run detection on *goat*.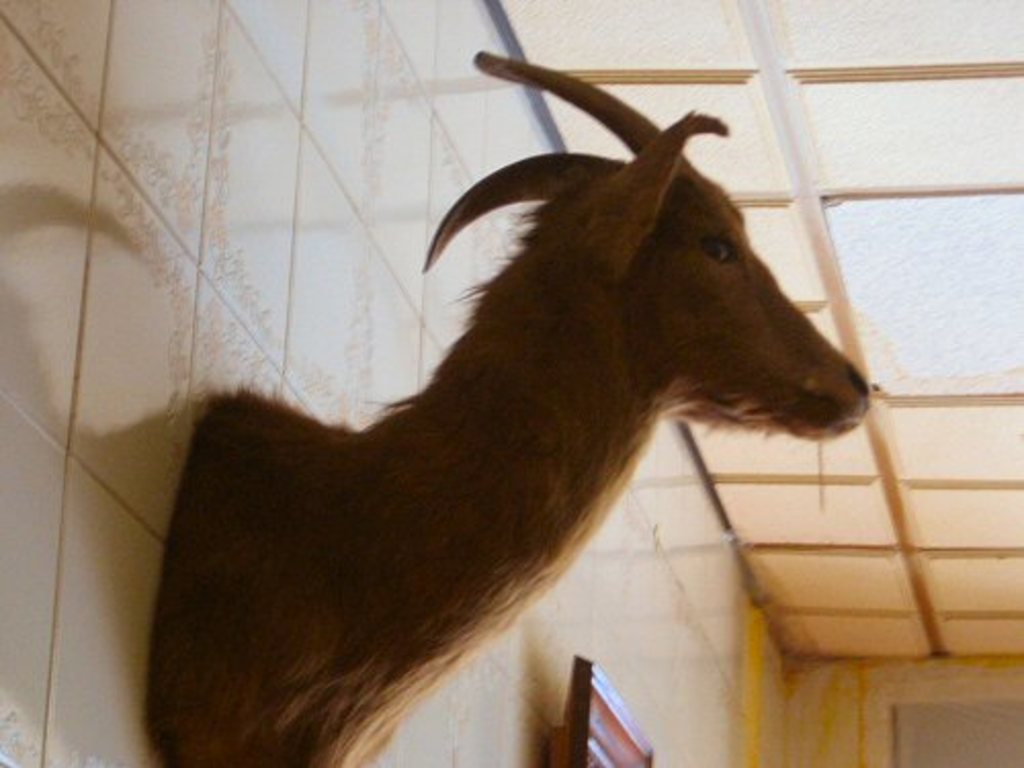
Result: select_region(92, 57, 885, 750).
